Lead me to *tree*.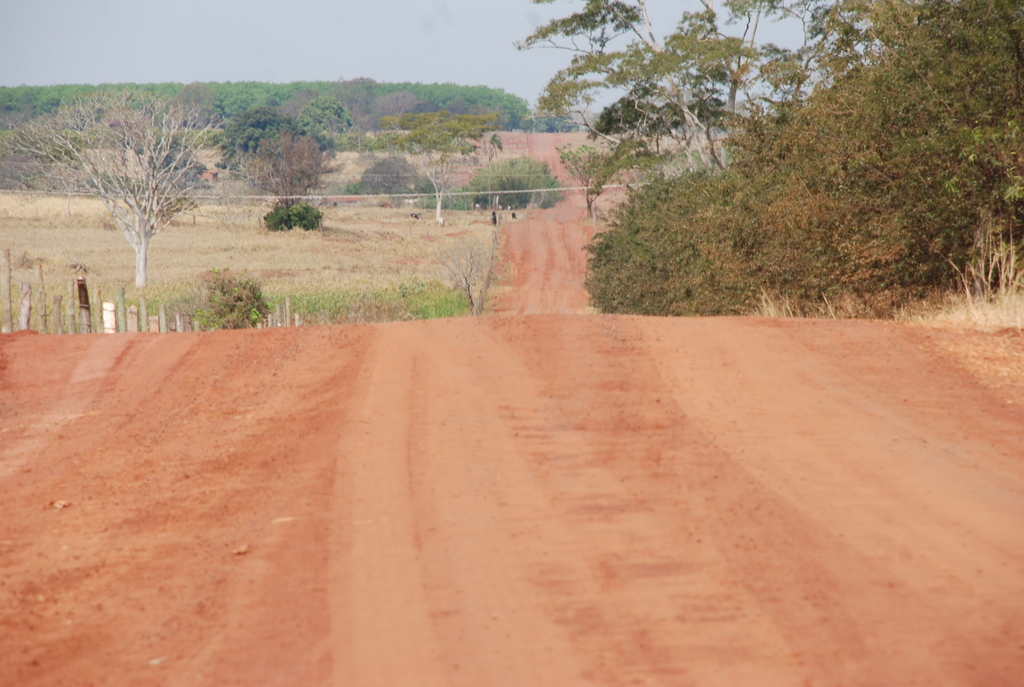
Lead to 264,185,317,235.
